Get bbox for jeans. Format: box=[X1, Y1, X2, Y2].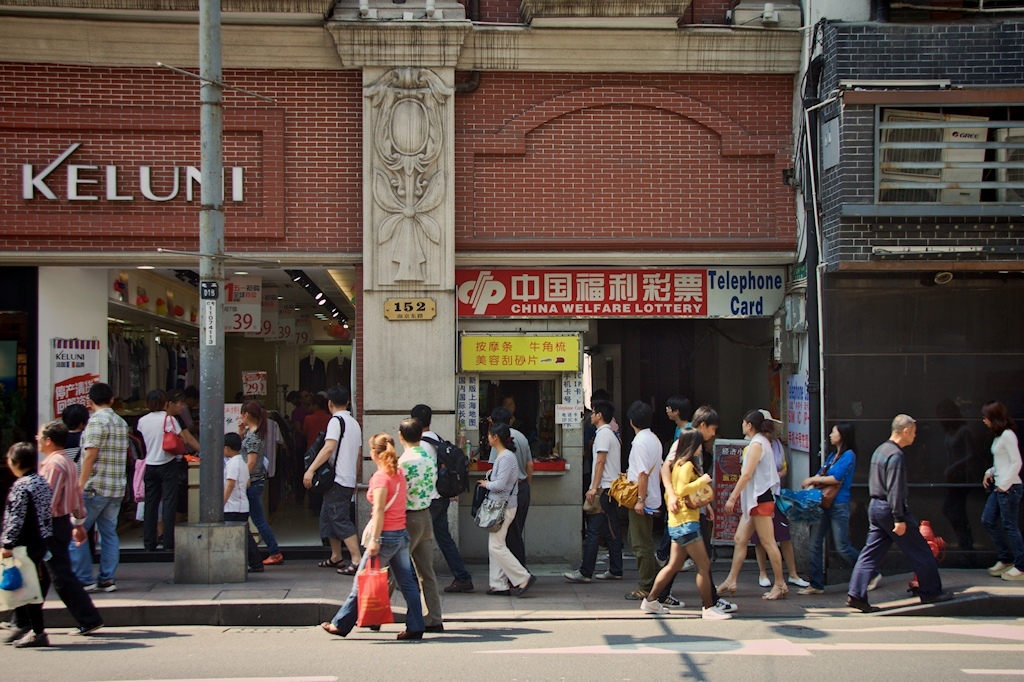
box=[852, 493, 948, 591].
